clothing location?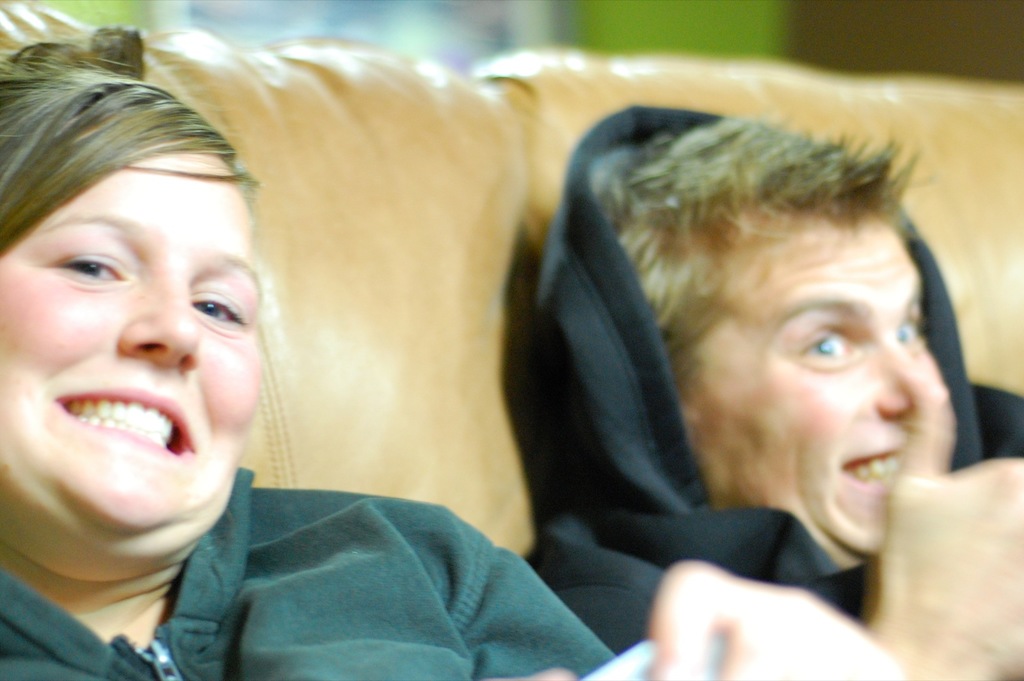
[x1=51, y1=449, x2=691, y2=673]
